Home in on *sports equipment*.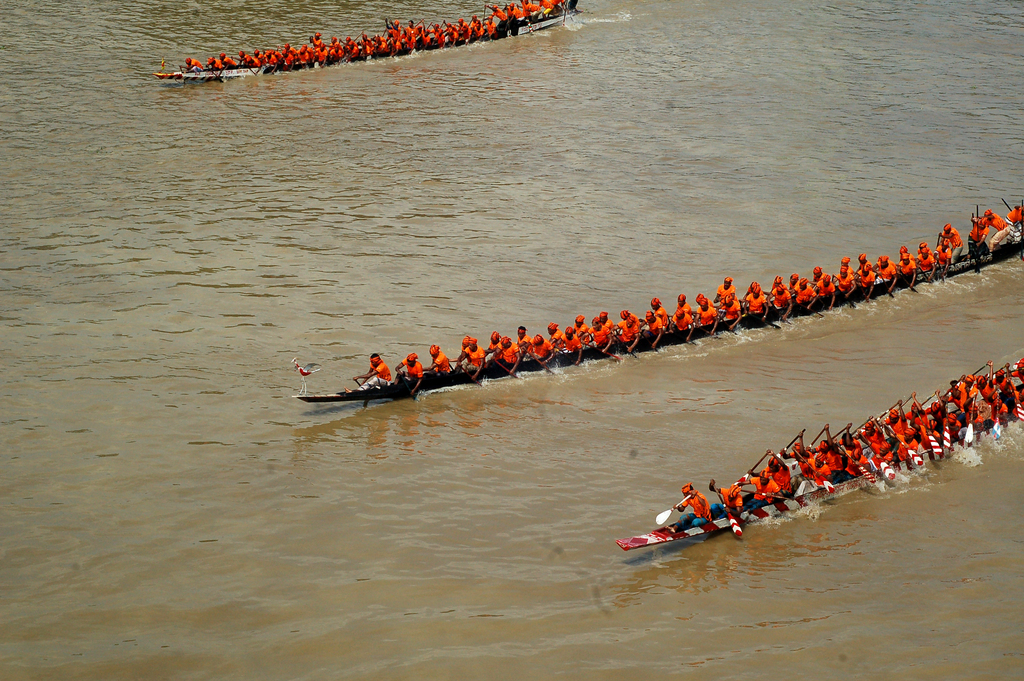
Homed in at bbox=(737, 452, 772, 489).
